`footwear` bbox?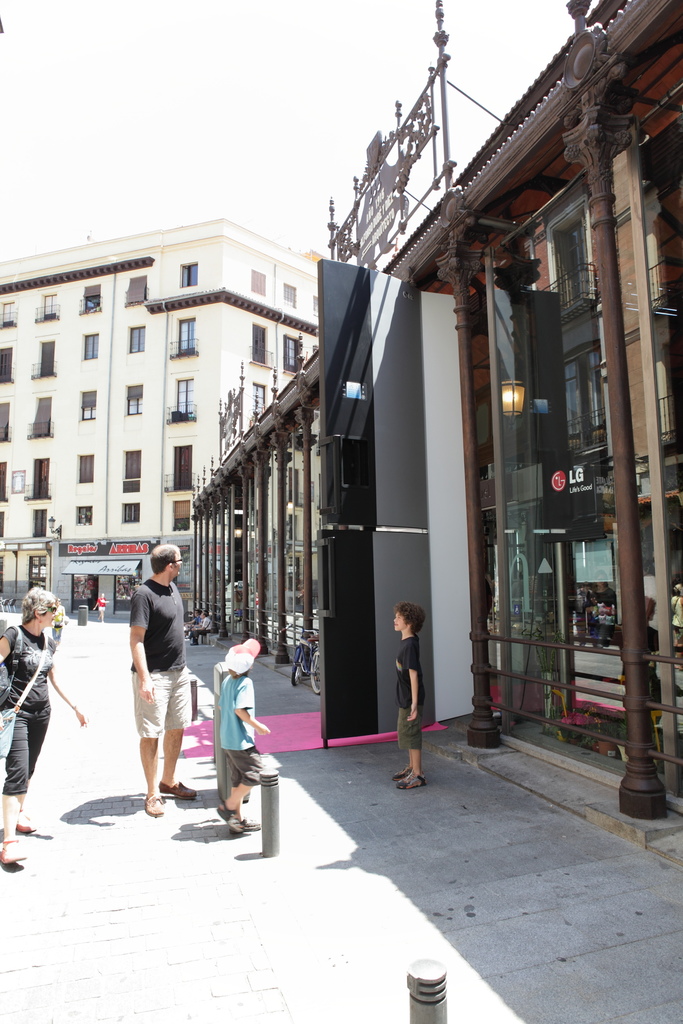
left=13, top=807, right=33, bottom=835
